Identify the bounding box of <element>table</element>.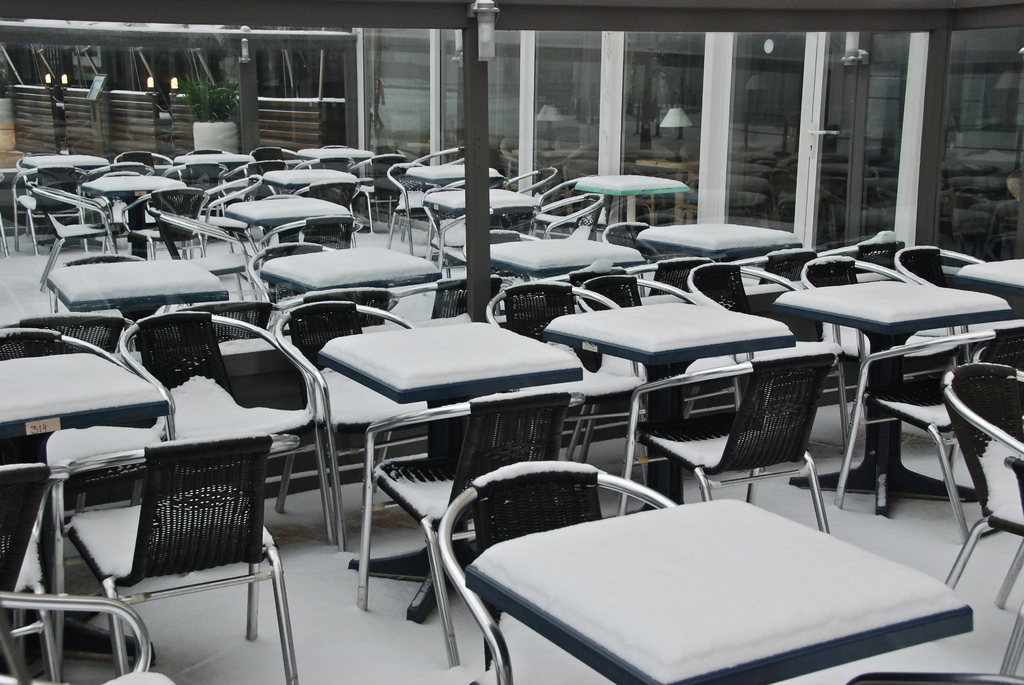
detection(416, 187, 535, 226).
